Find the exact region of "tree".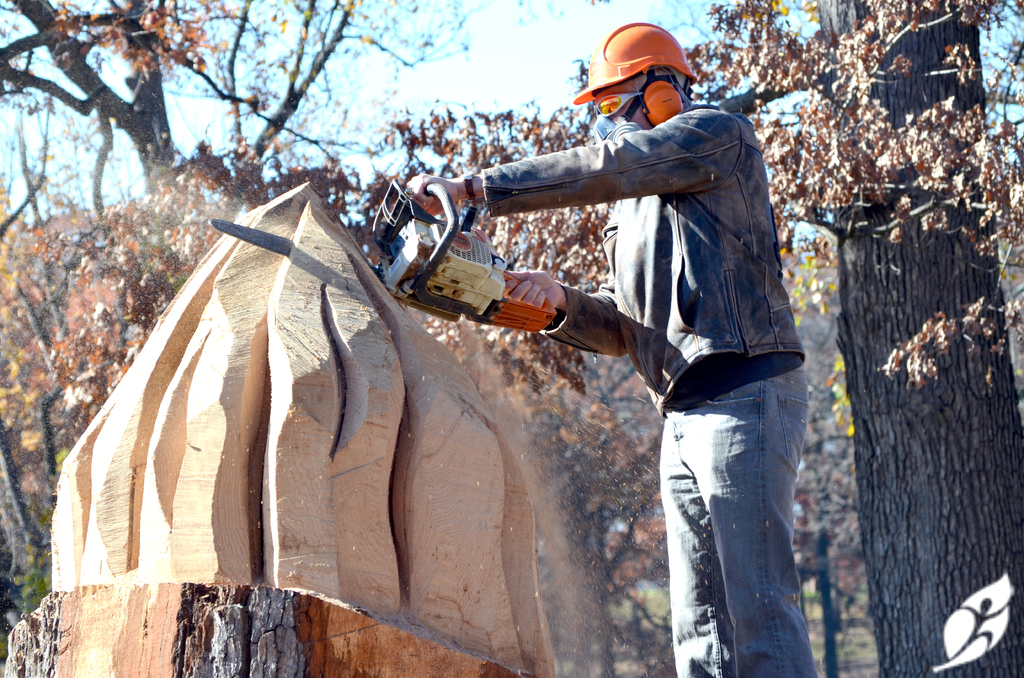
Exact region: (782,87,1009,645).
